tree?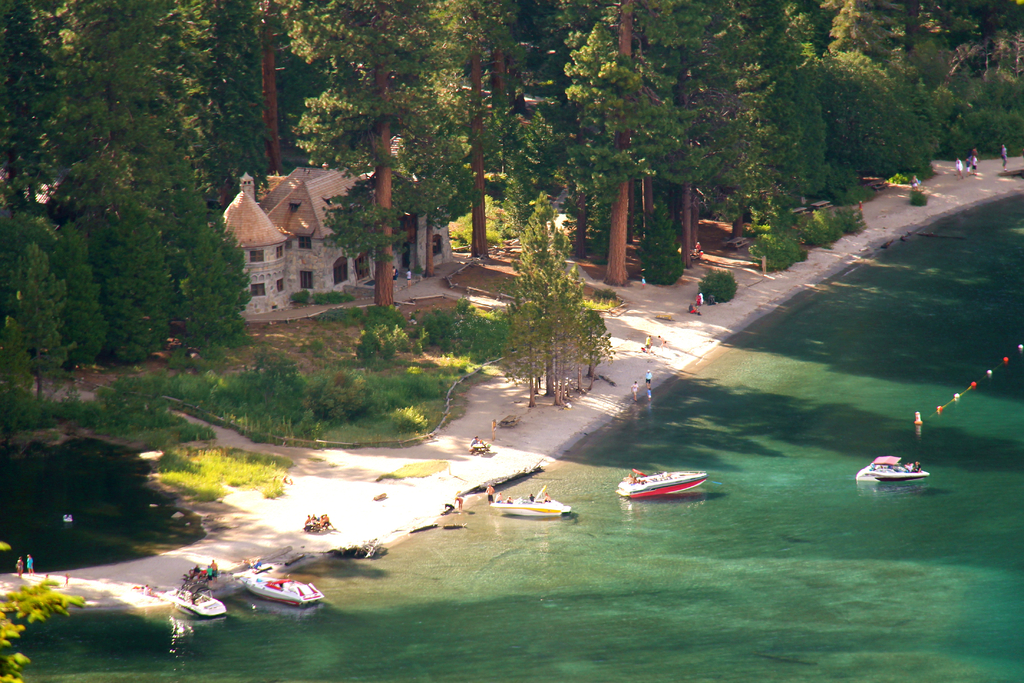
<bbox>506, 208, 622, 414</bbox>
